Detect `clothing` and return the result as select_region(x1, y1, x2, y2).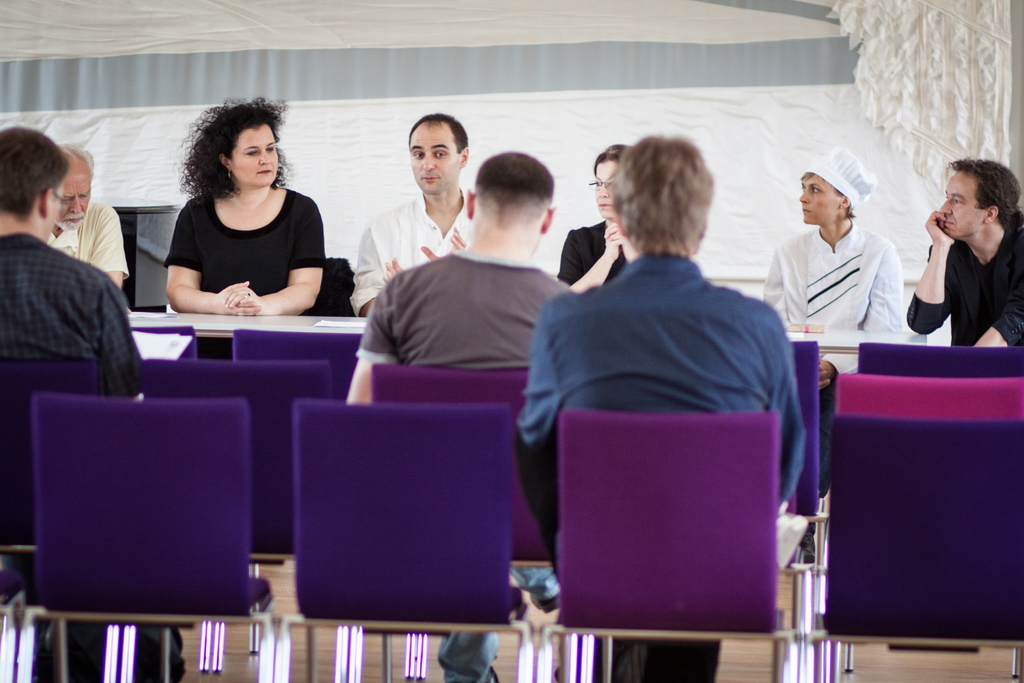
select_region(904, 215, 1023, 360).
